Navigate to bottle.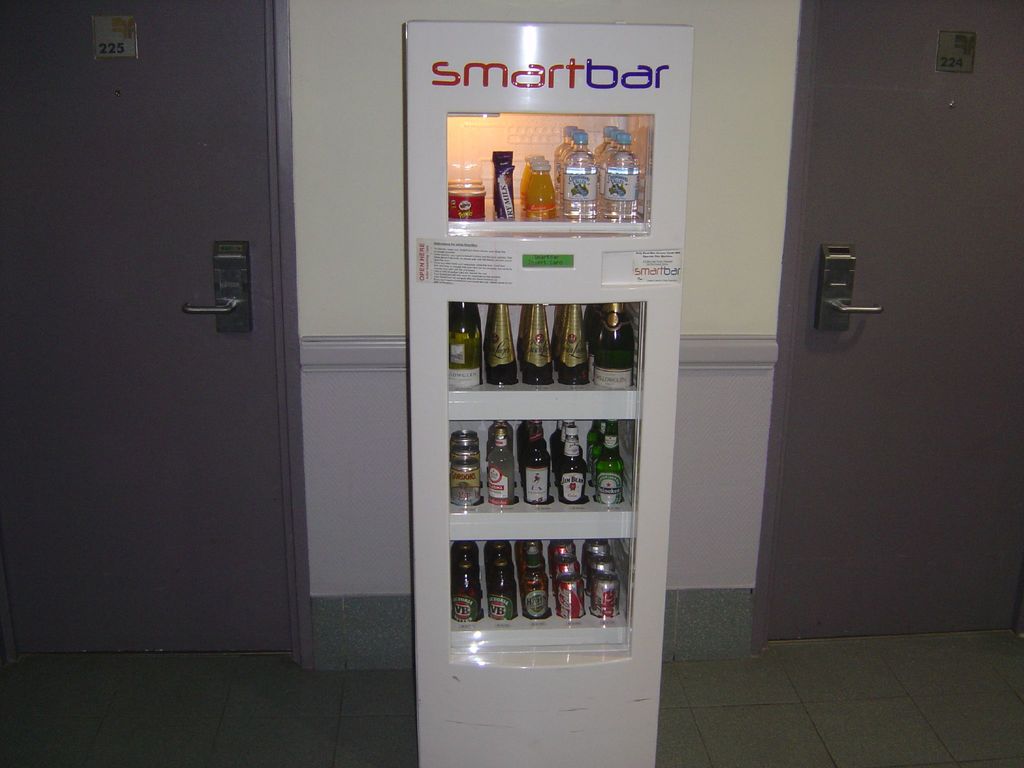
Navigation target: 489:421:515:508.
